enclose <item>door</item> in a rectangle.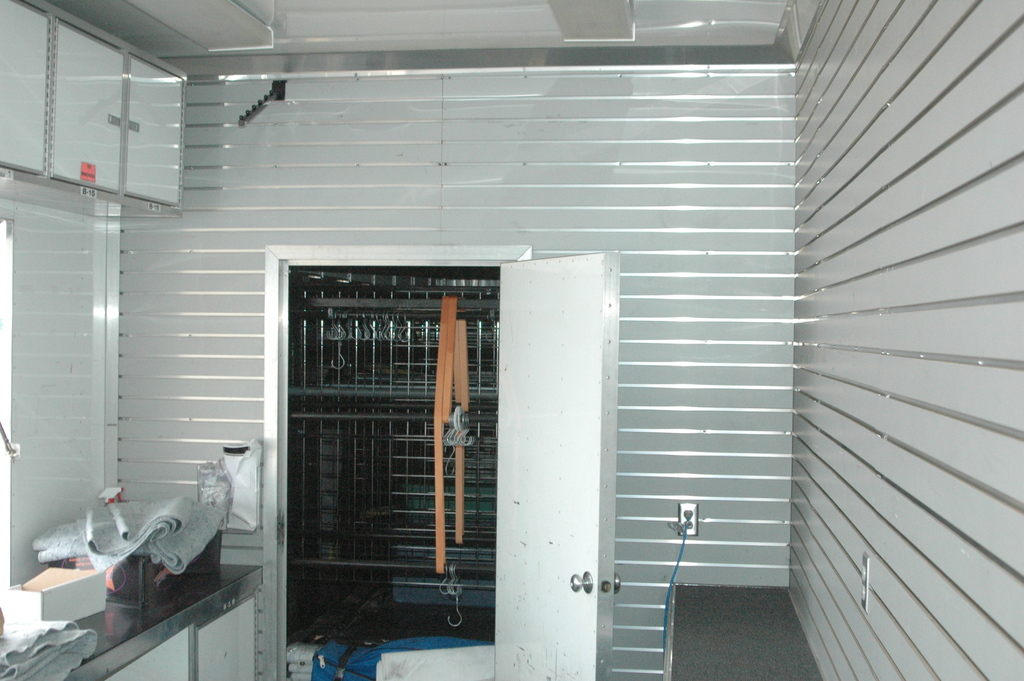
bbox(493, 249, 616, 677).
